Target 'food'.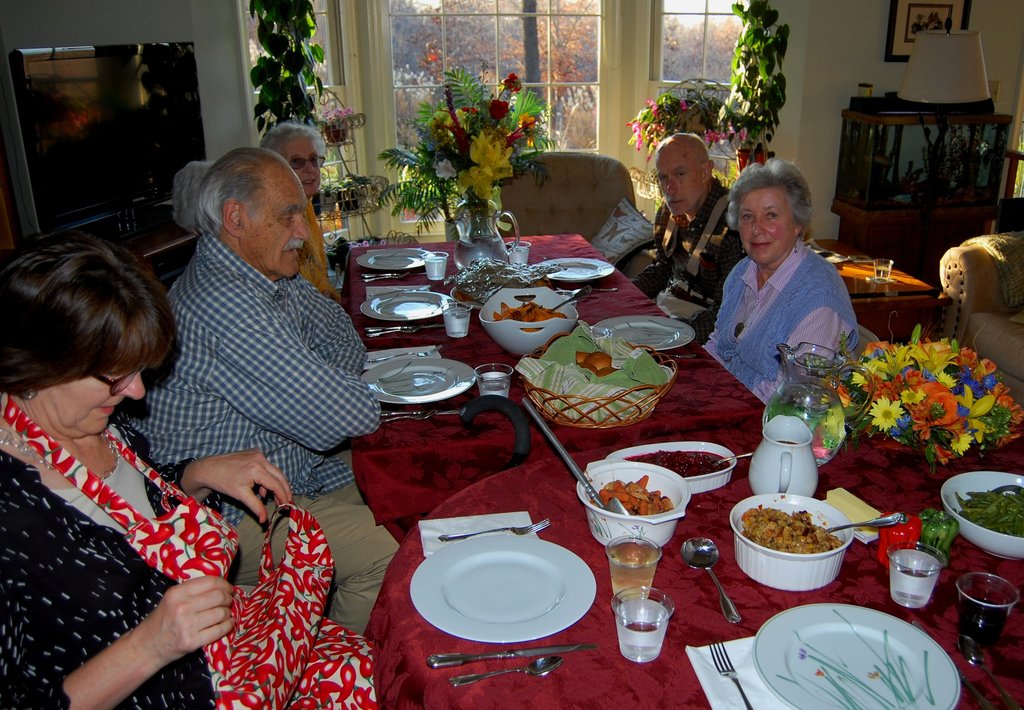
Target region: box(954, 484, 1023, 540).
